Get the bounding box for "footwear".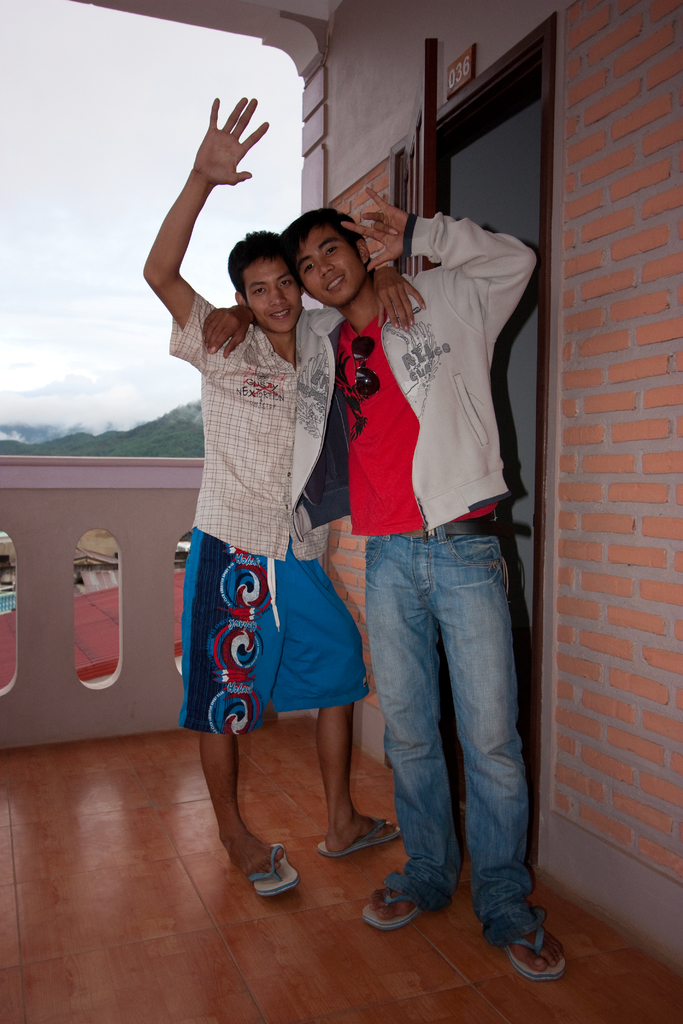
bbox=(315, 806, 406, 861).
